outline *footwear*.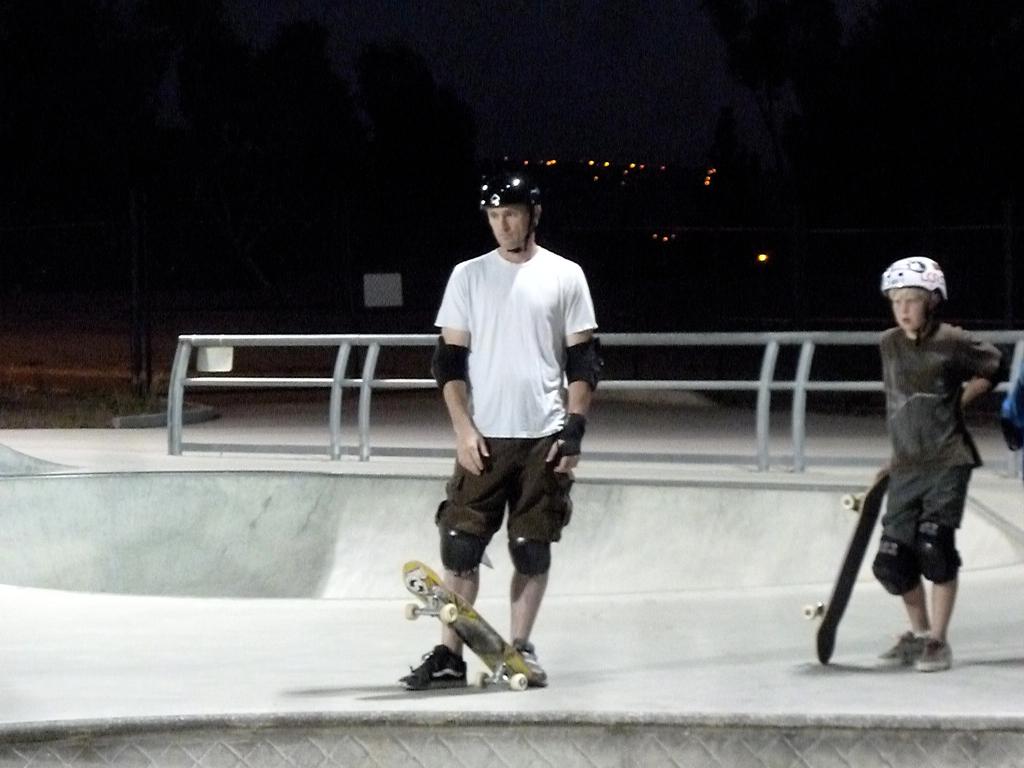
Outline: 916, 632, 952, 671.
